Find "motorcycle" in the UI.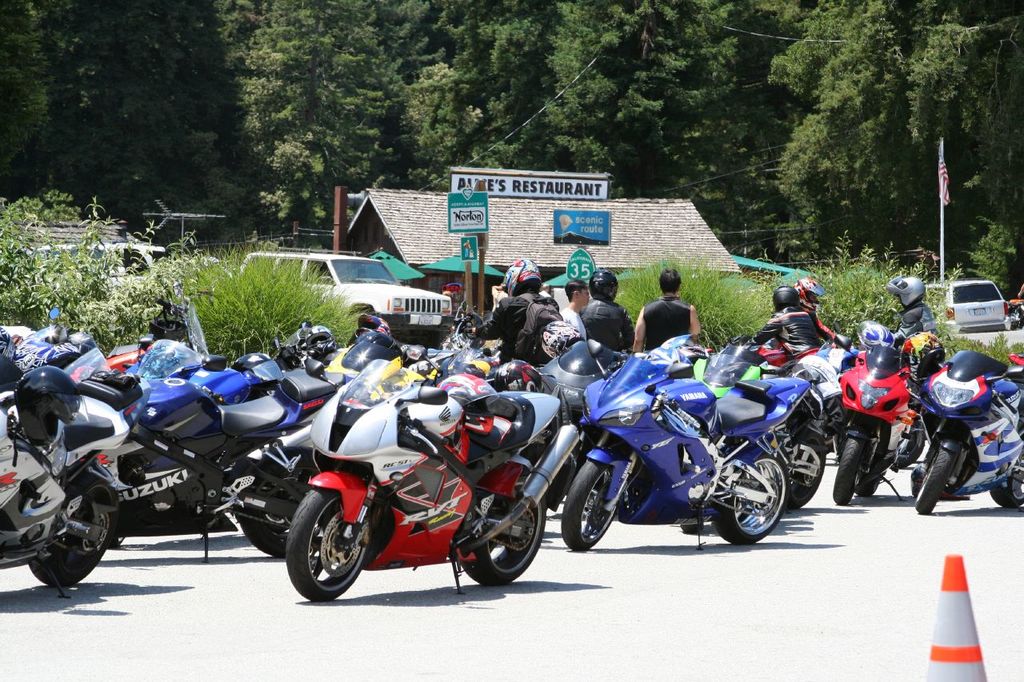
UI element at locate(279, 353, 566, 597).
